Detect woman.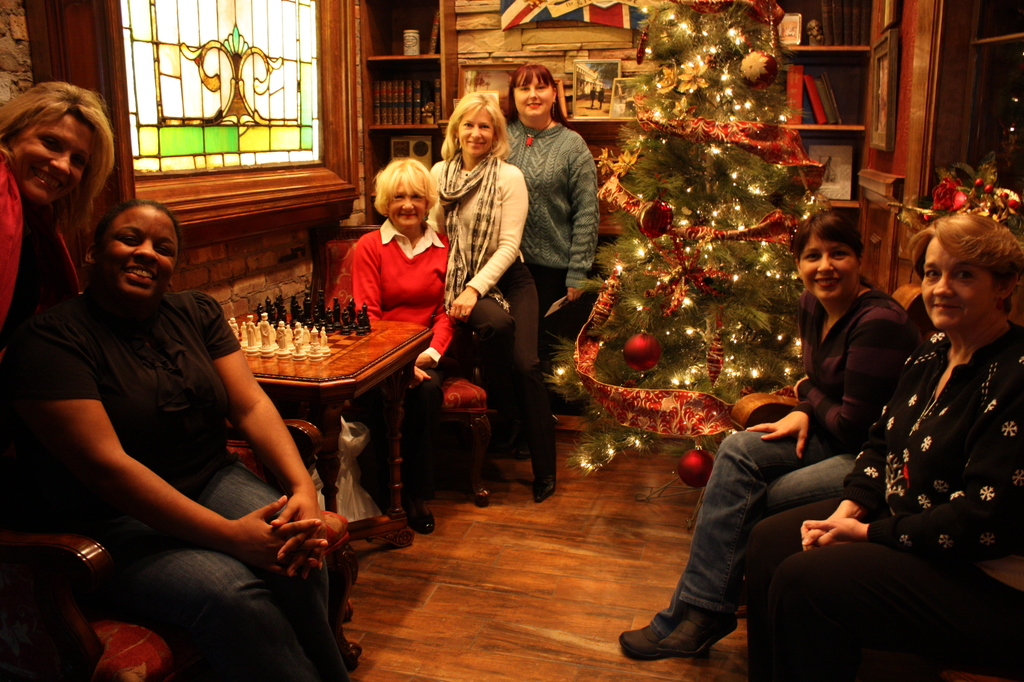
Detected at (498,61,601,458).
